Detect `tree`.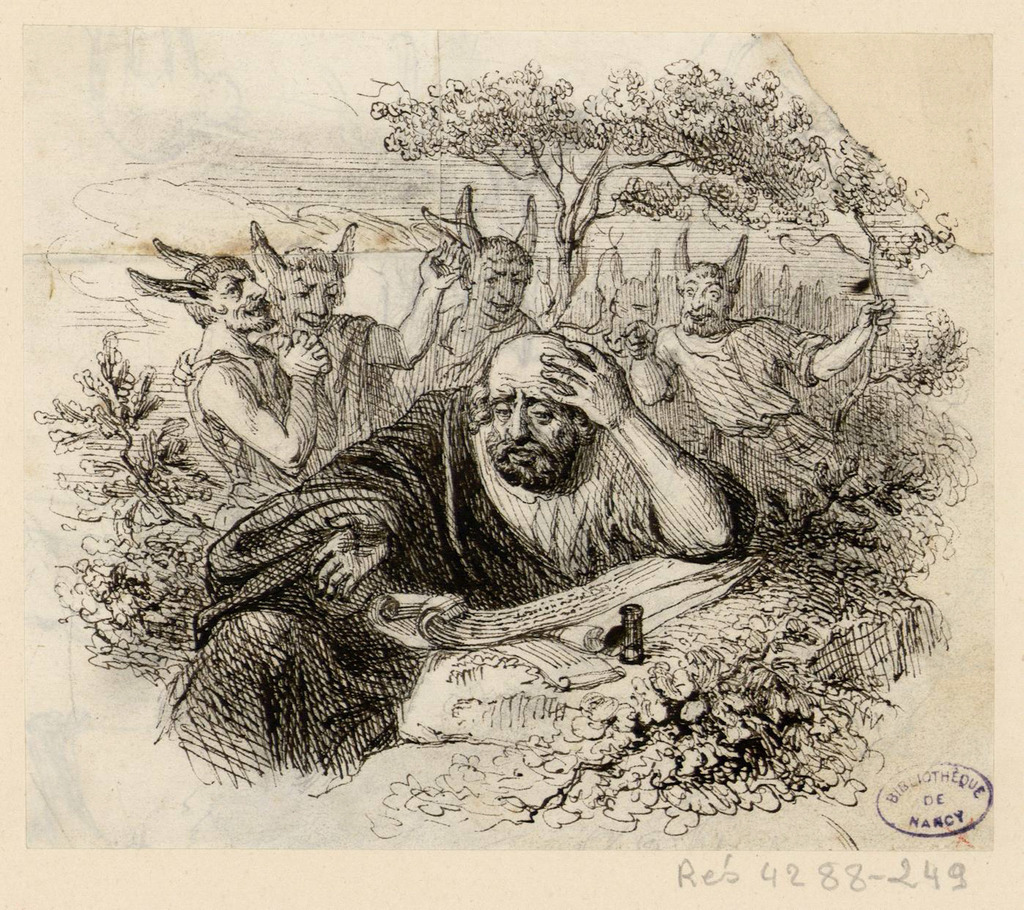
Detected at <region>360, 58, 819, 320</region>.
